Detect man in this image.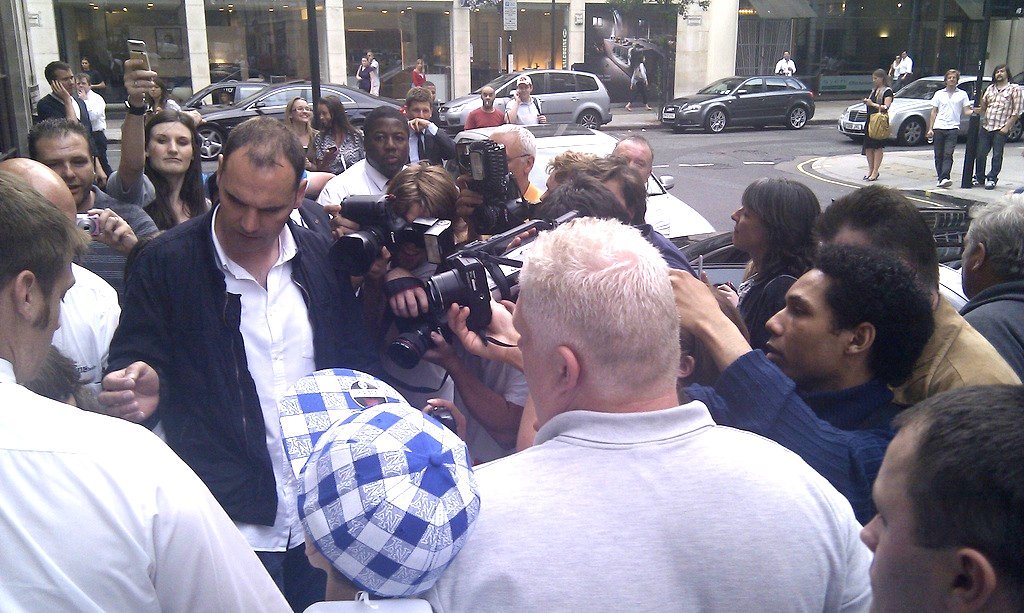
Detection: pyautogui.locateOnScreen(420, 212, 869, 612).
